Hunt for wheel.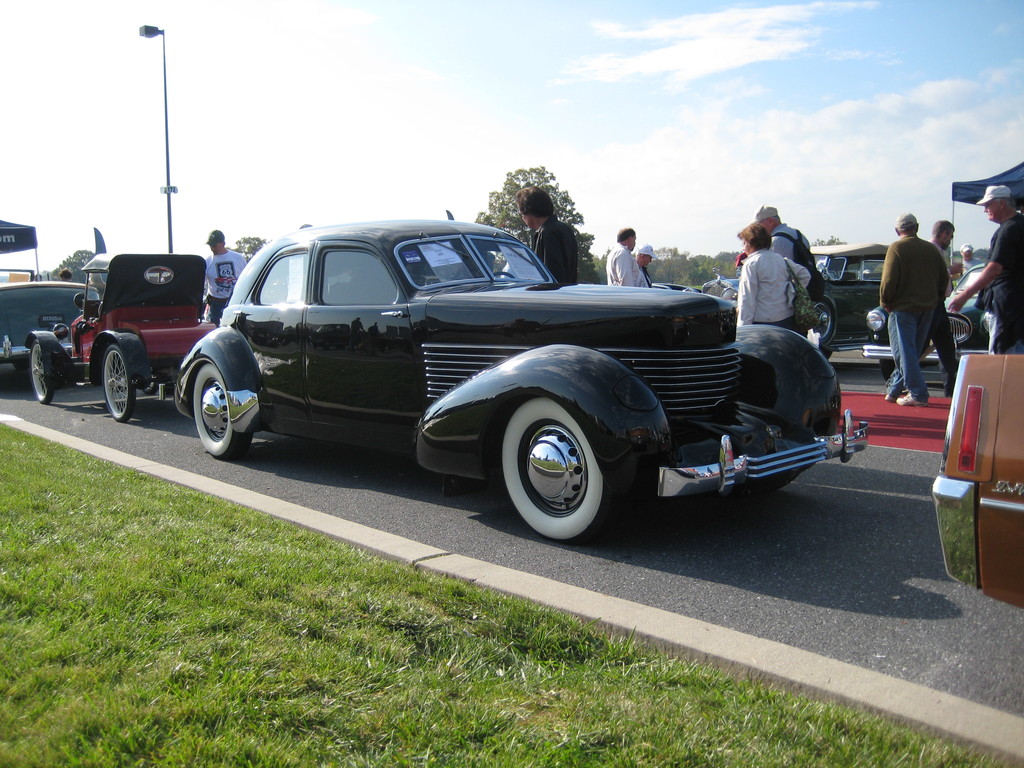
Hunted down at Rect(499, 397, 614, 532).
